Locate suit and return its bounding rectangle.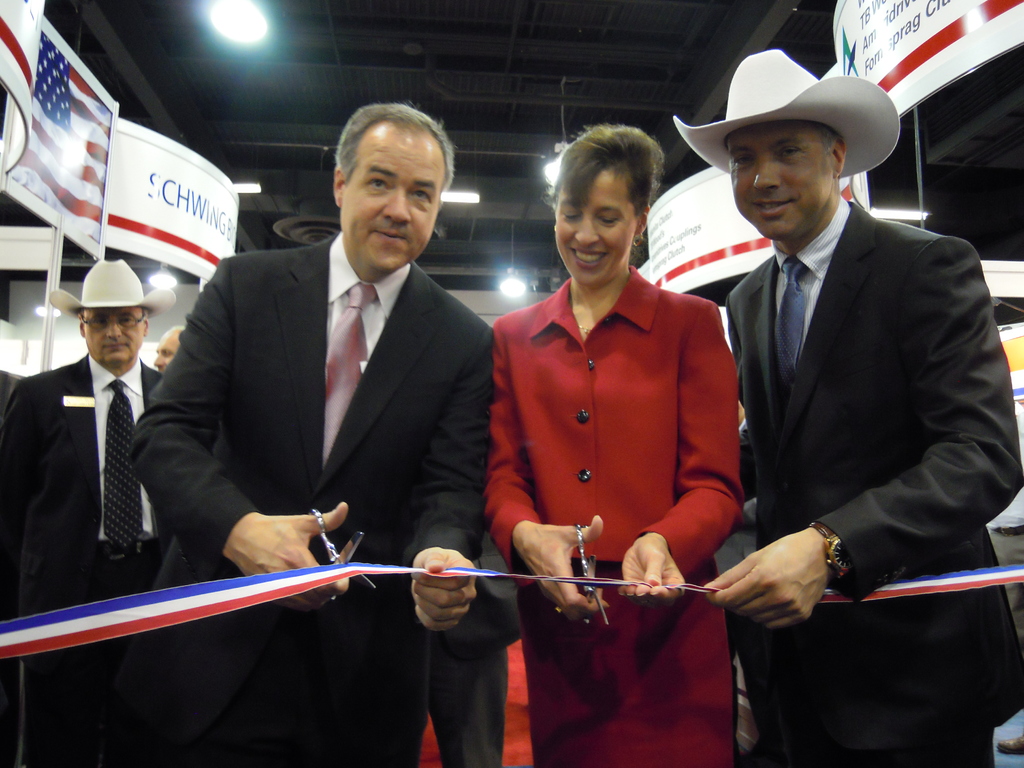
detection(113, 147, 497, 745).
